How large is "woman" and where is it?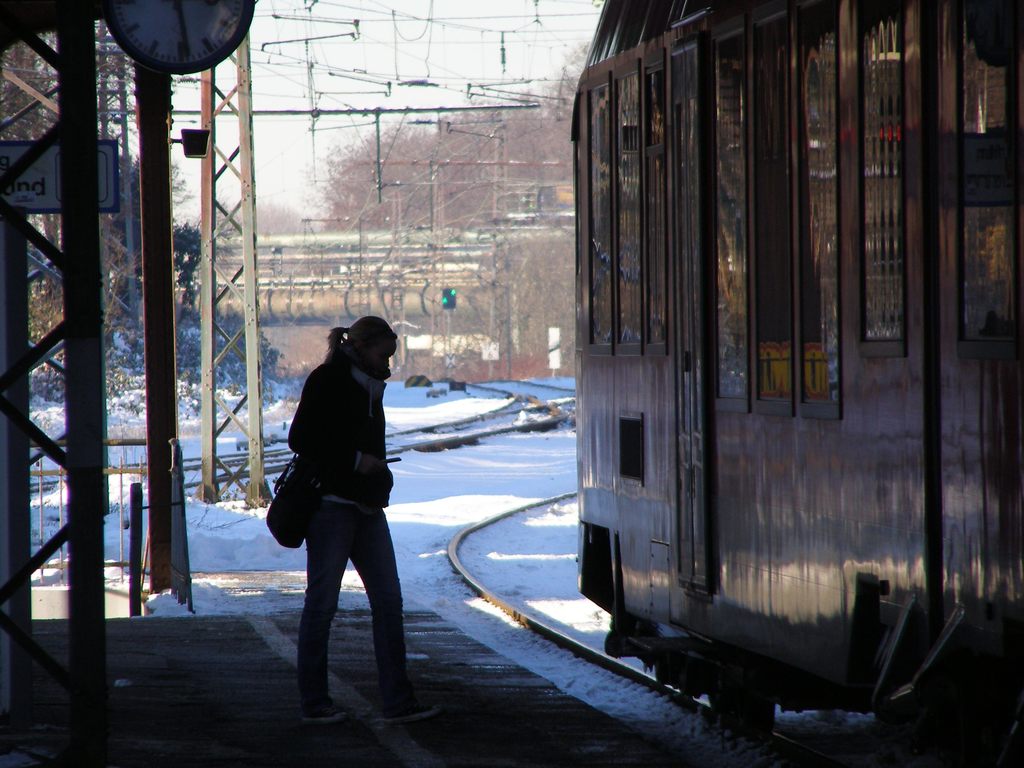
Bounding box: Rect(267, 300, 415, 732).
